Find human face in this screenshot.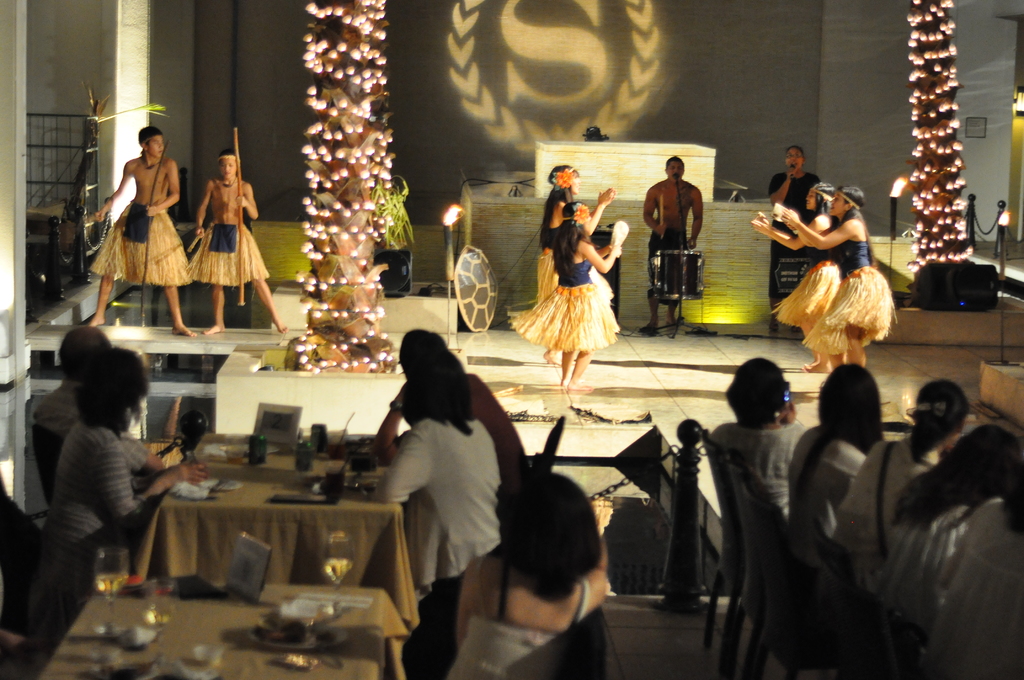
The bounding box for human face is BBox(787, 147, 804, 172).
